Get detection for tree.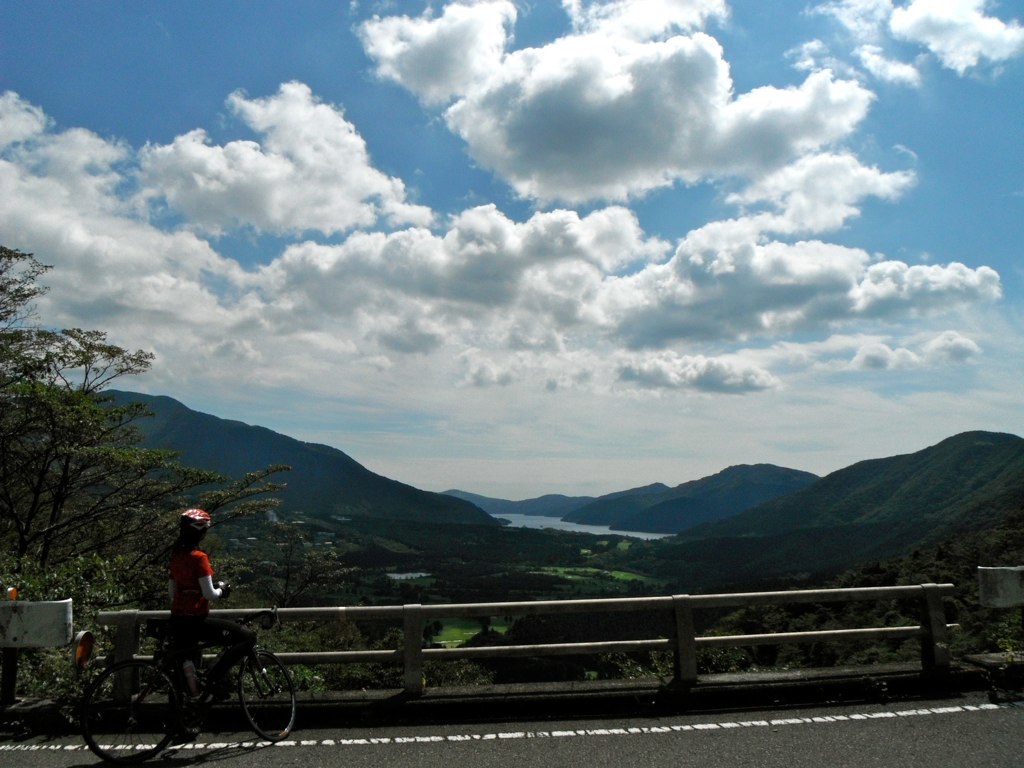
Detection: 0 251 295 715.
